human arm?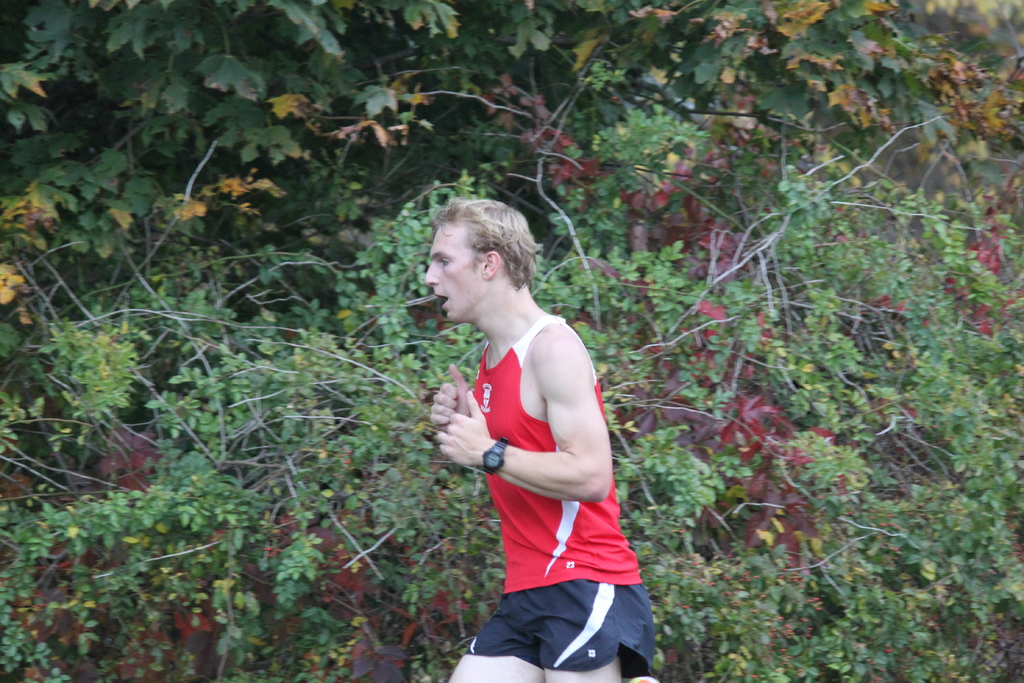
locate(433, 320, 614, 502)
